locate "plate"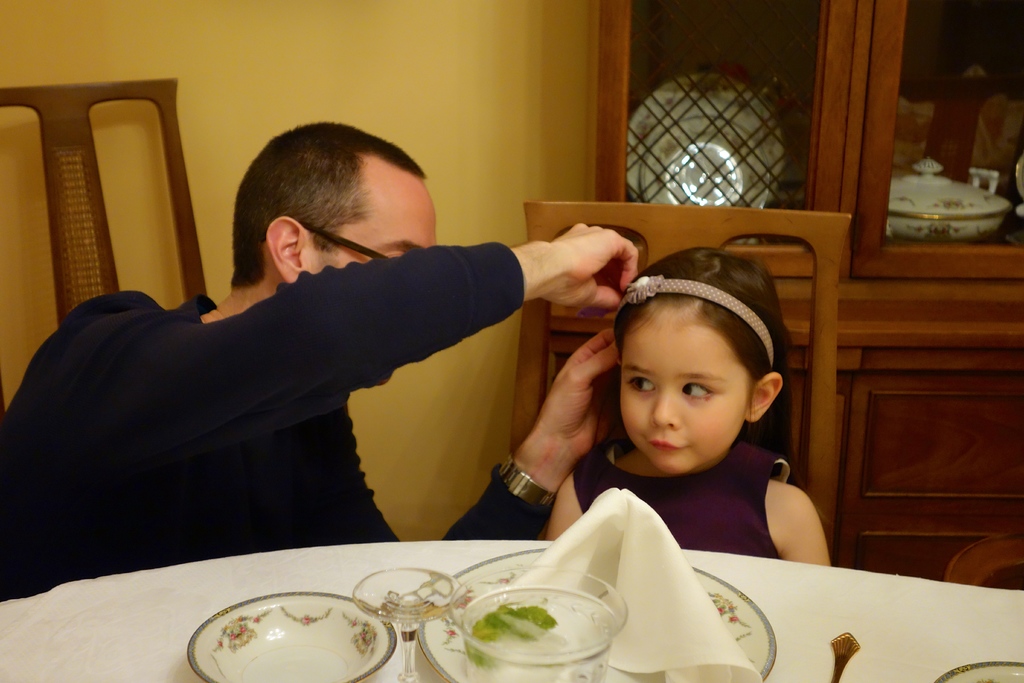
box(934, 654, 1023, 682)
